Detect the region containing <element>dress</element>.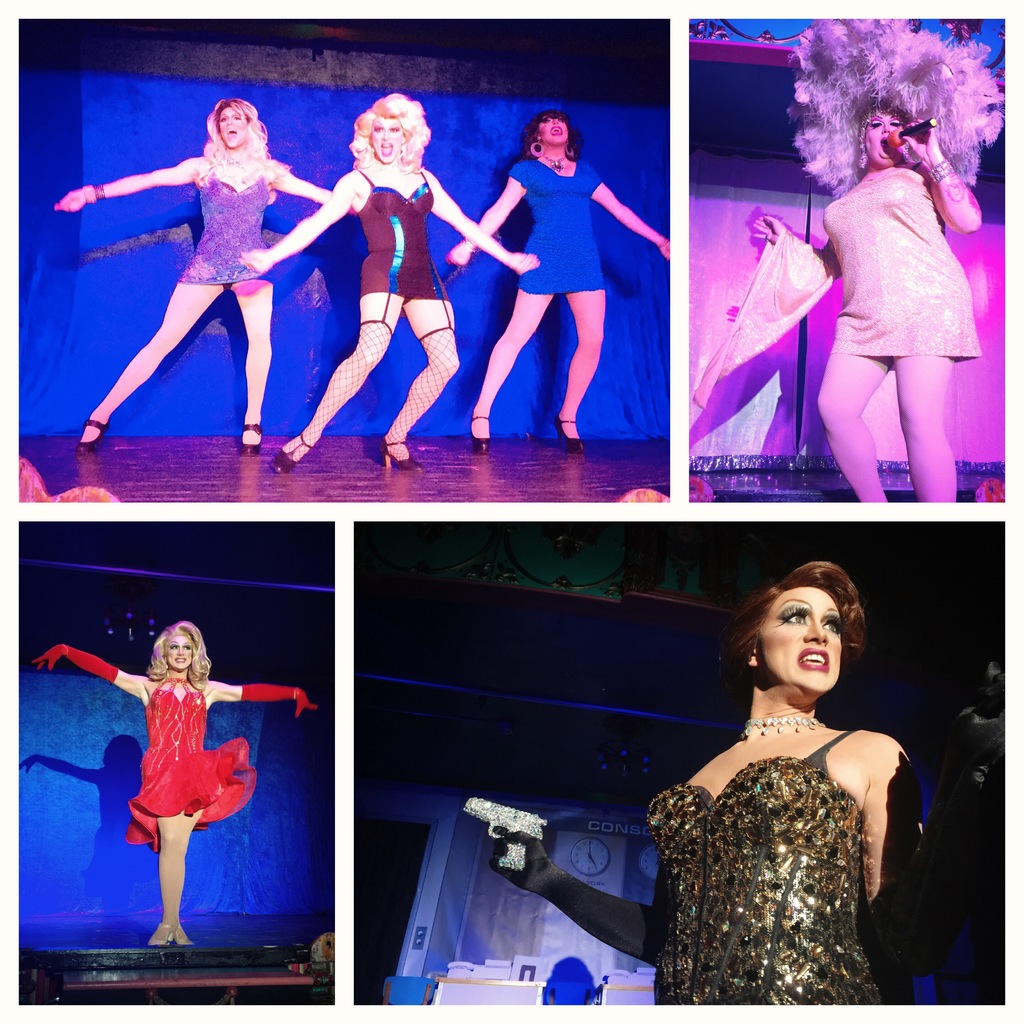
[656, 675, 918, 1007].
